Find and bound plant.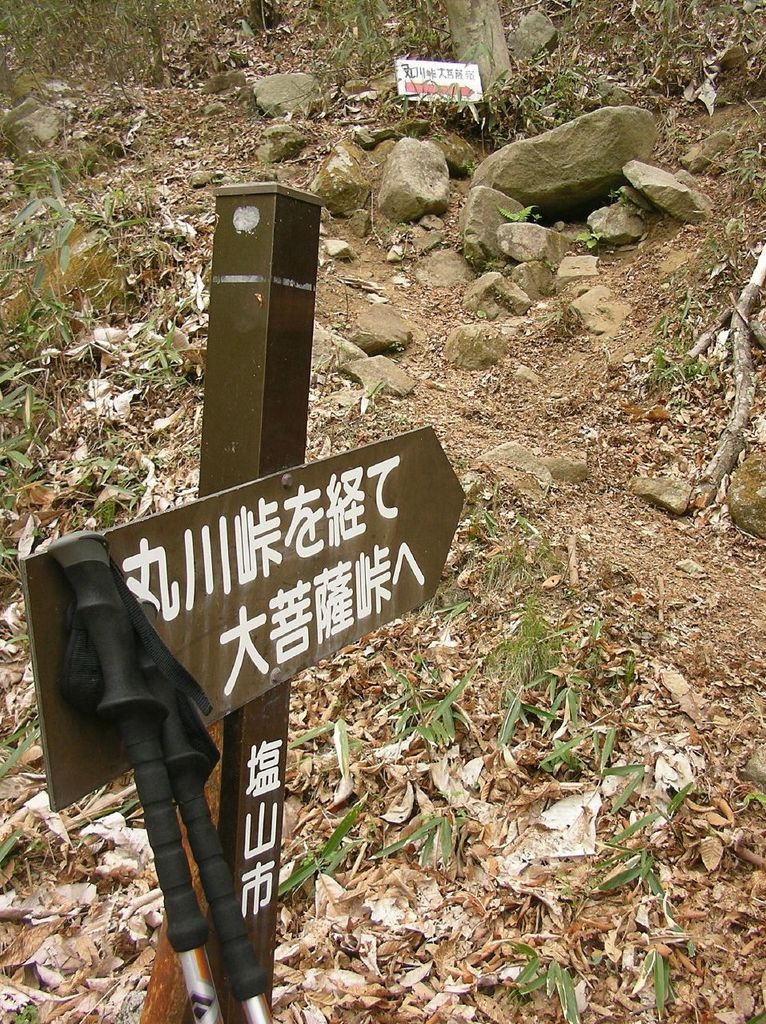
Bound: x1=608 y1=781 x2=697 y2=847.
